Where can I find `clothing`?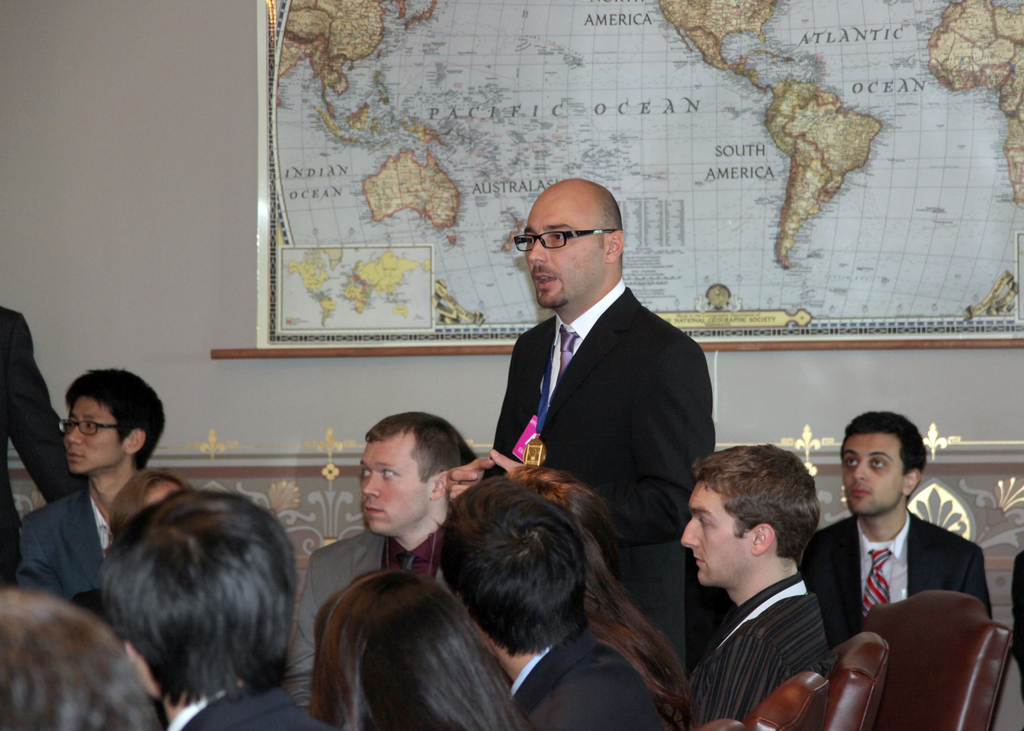
You can find it at 676:570:830:729.
